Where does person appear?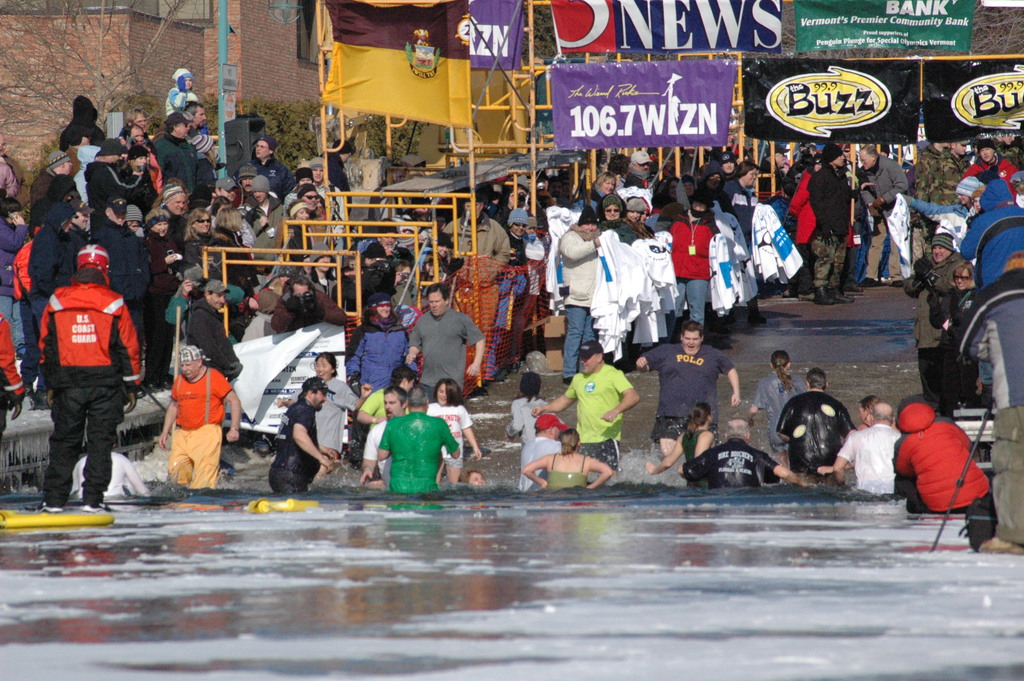
Appears at x1=517 y1=427 x2=617 y2=490.
